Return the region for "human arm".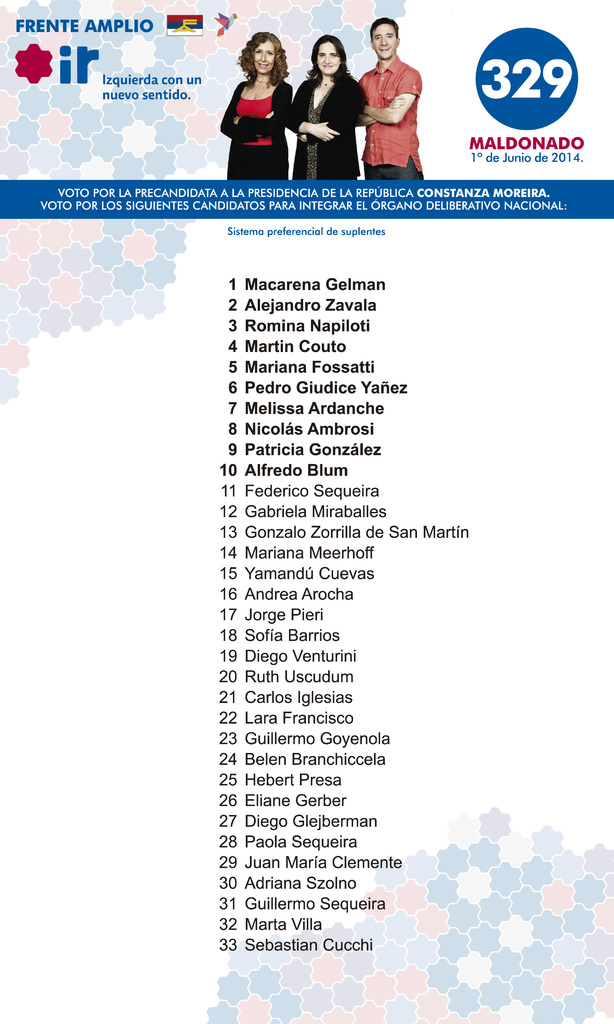
(x1=362, y1=70, x2=423, y2=125).
